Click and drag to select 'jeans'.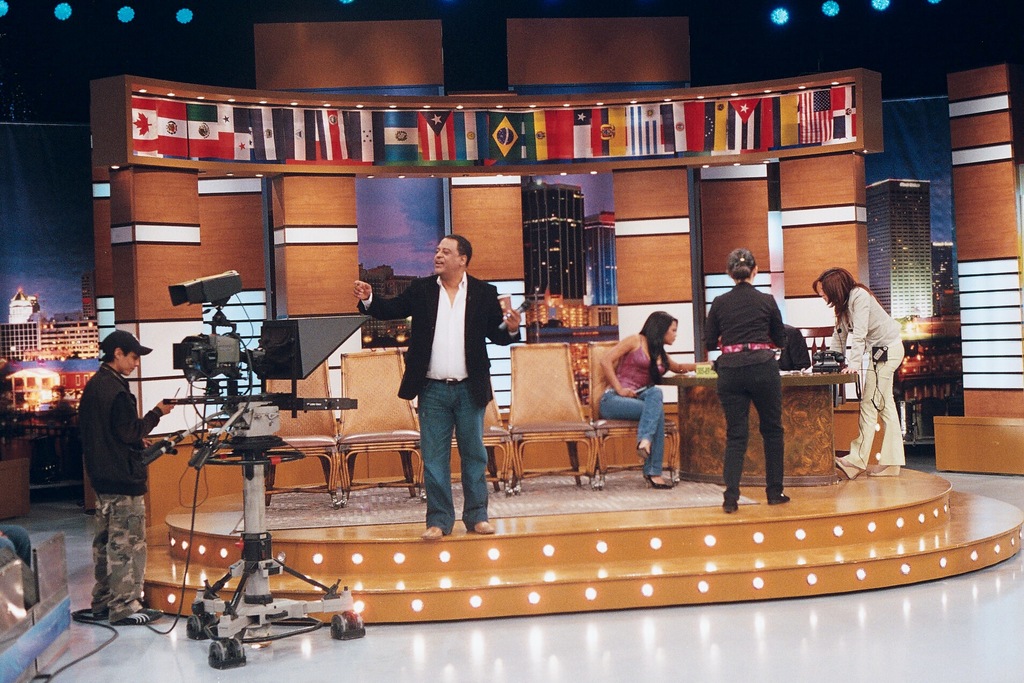
Selection: x1=95, y1=486, x2=145, y2=613.
